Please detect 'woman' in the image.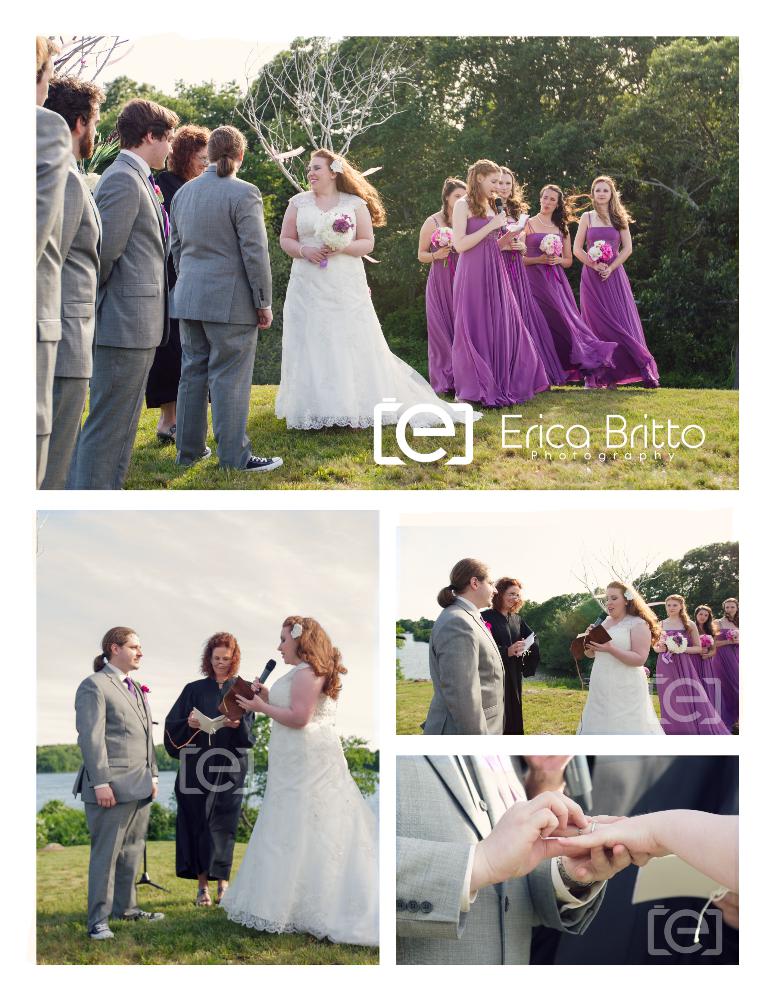
select_region(448, 159, 551, 402).
